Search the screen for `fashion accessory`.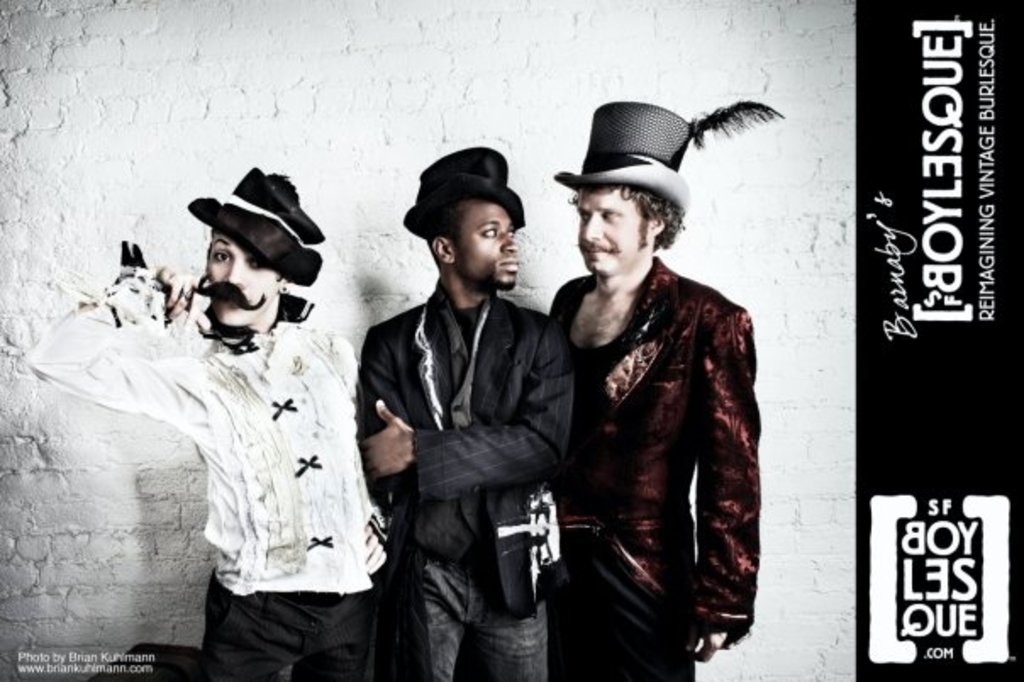
Found at 185, 163, 324, 285.
